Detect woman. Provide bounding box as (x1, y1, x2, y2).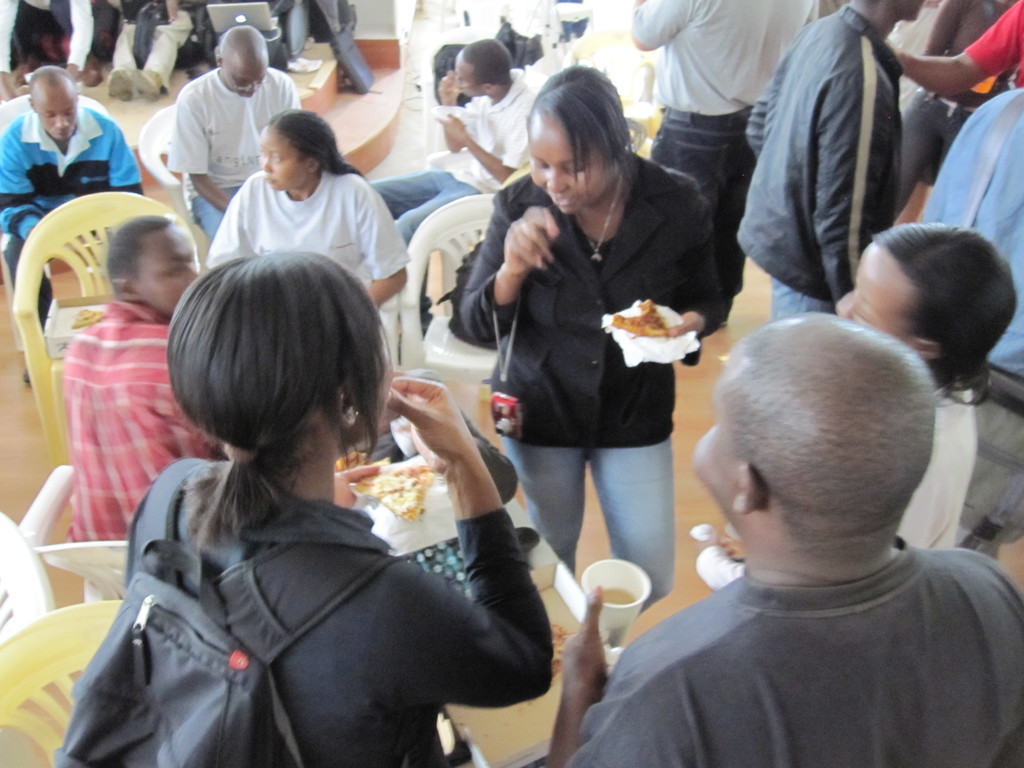
(440, 67, 729, 638).
